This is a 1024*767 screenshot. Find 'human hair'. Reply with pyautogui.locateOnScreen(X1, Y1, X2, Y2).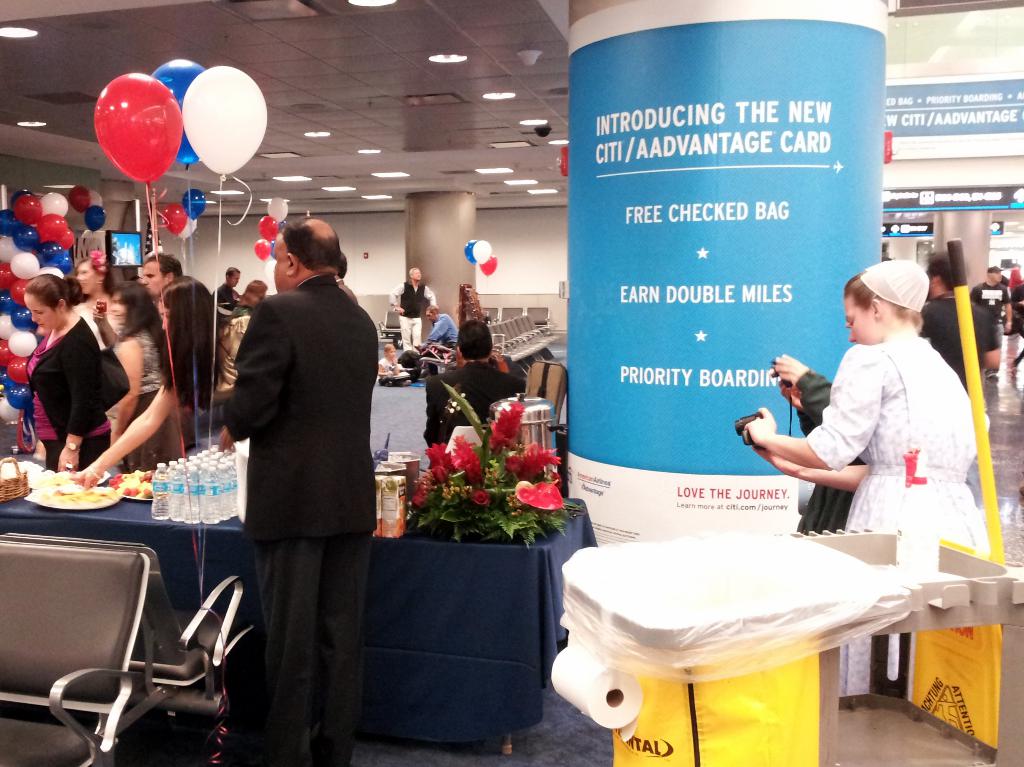
pyautogui.locateOnScreen(153, 252, 185, 284).
